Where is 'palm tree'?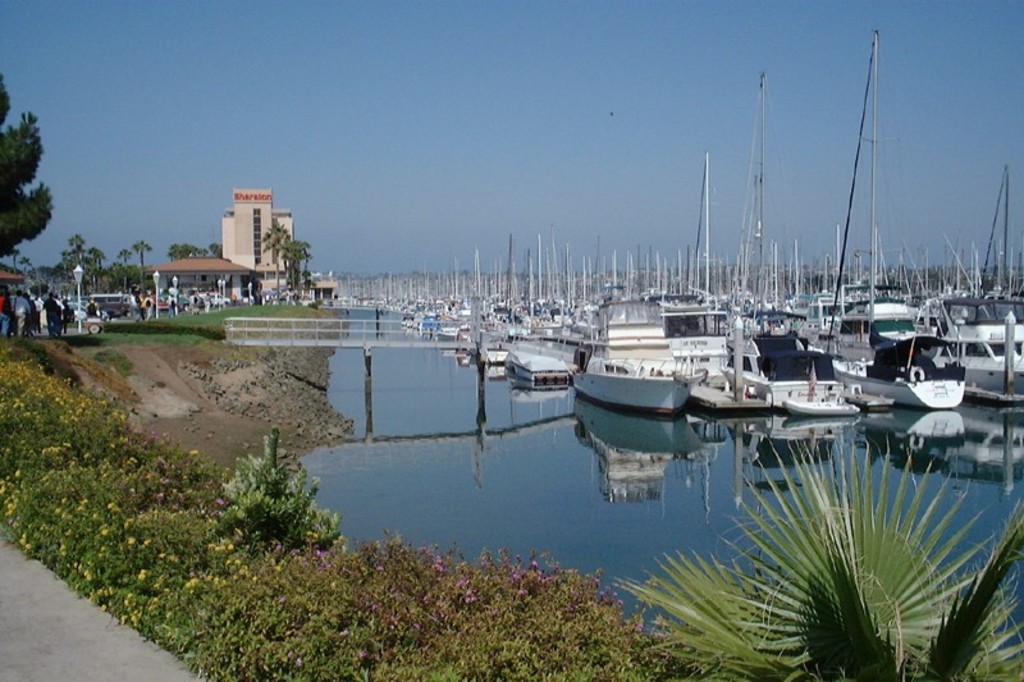
pyautogui.locateOnScreen(152, 235, 225, 290).
